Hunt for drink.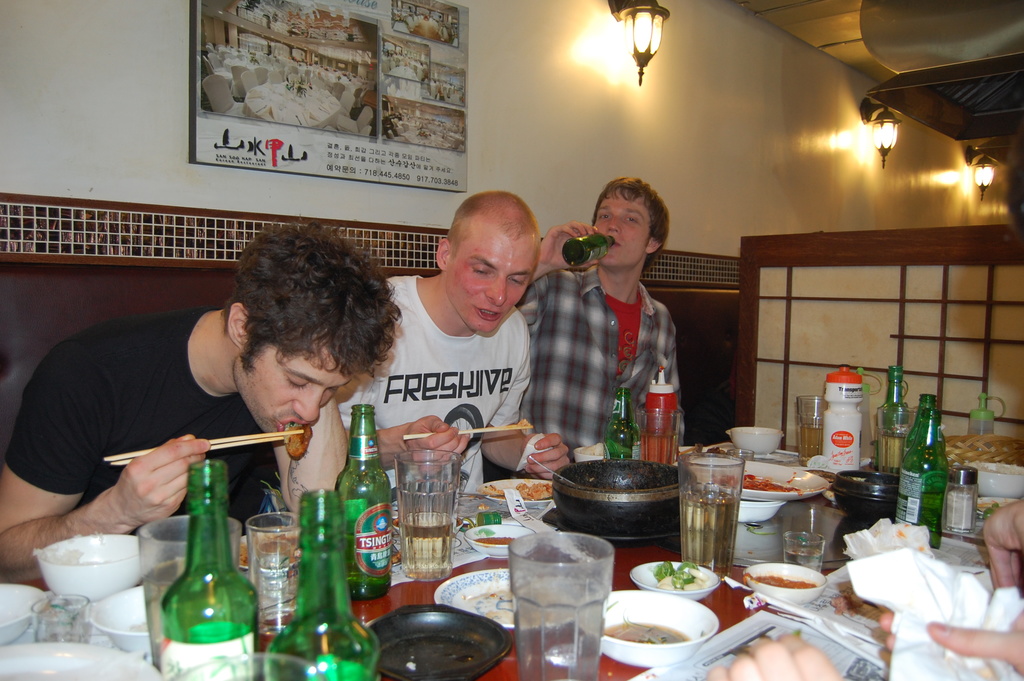
Hunted down at bbox=(779, 549, 828, 571).
